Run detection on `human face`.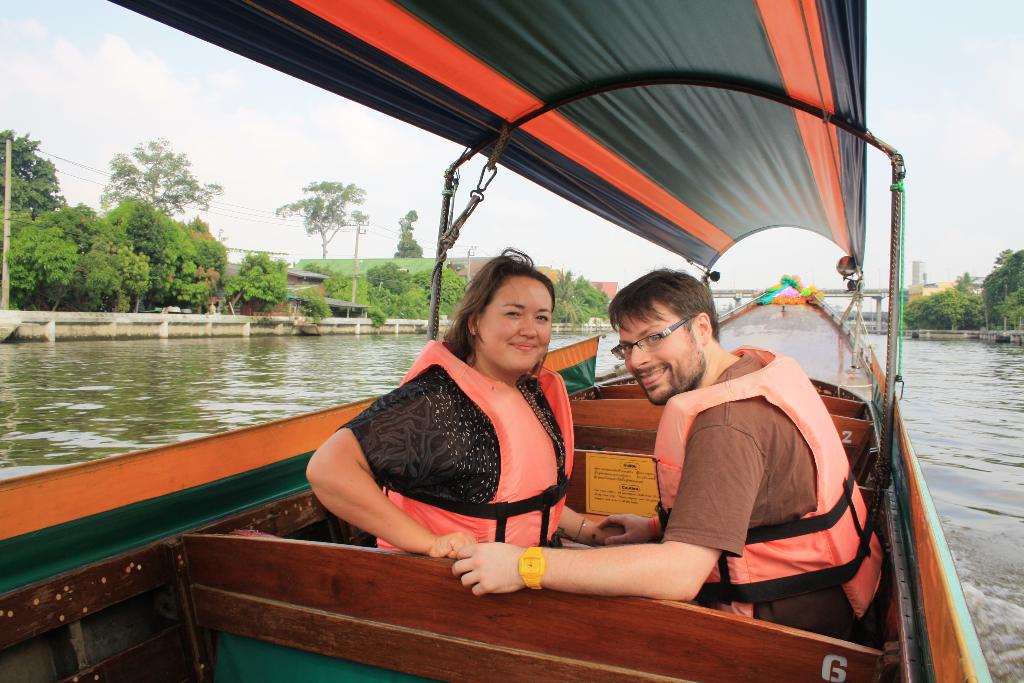
Result: BBox(621, 298, 705, 410).
